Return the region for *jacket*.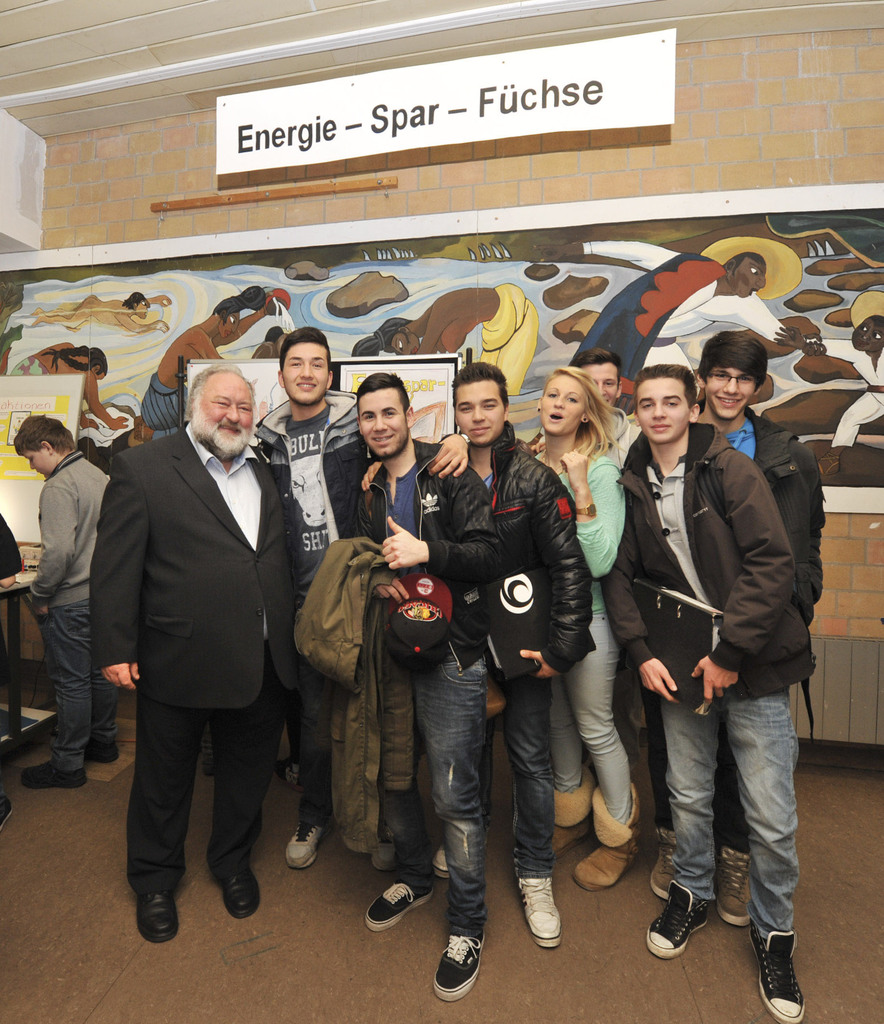
pyautogui.locateOnScreen(746, 407, 826, 627).
